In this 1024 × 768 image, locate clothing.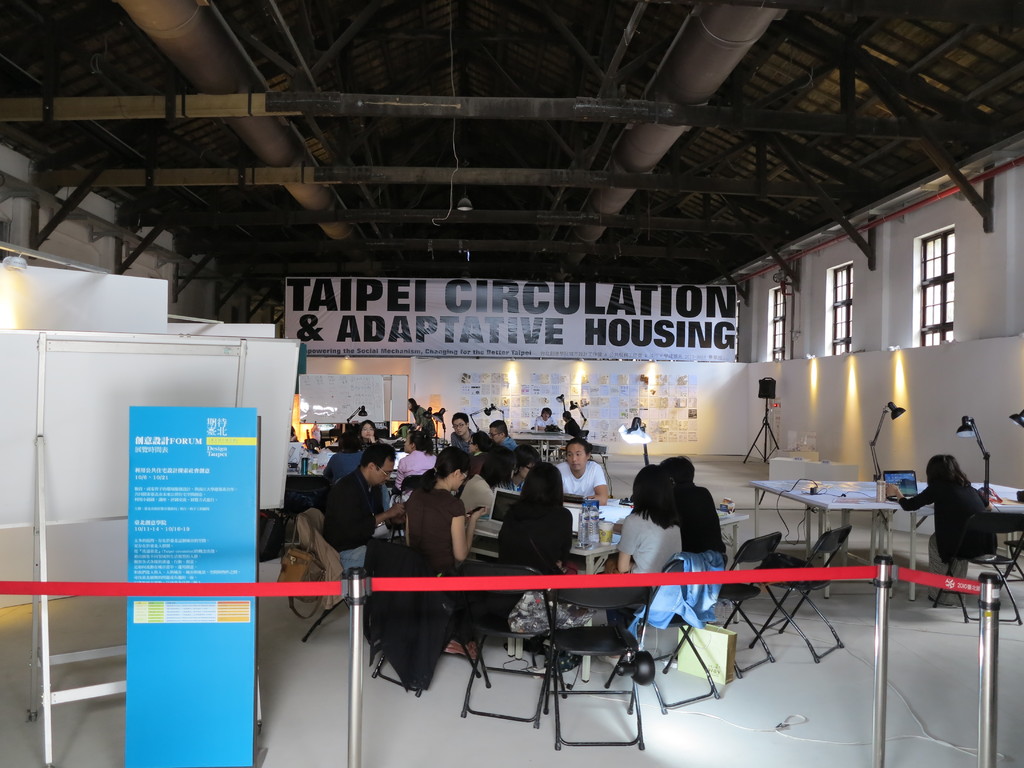
Bounding box: l=556, t=464, r=609, b=499.
